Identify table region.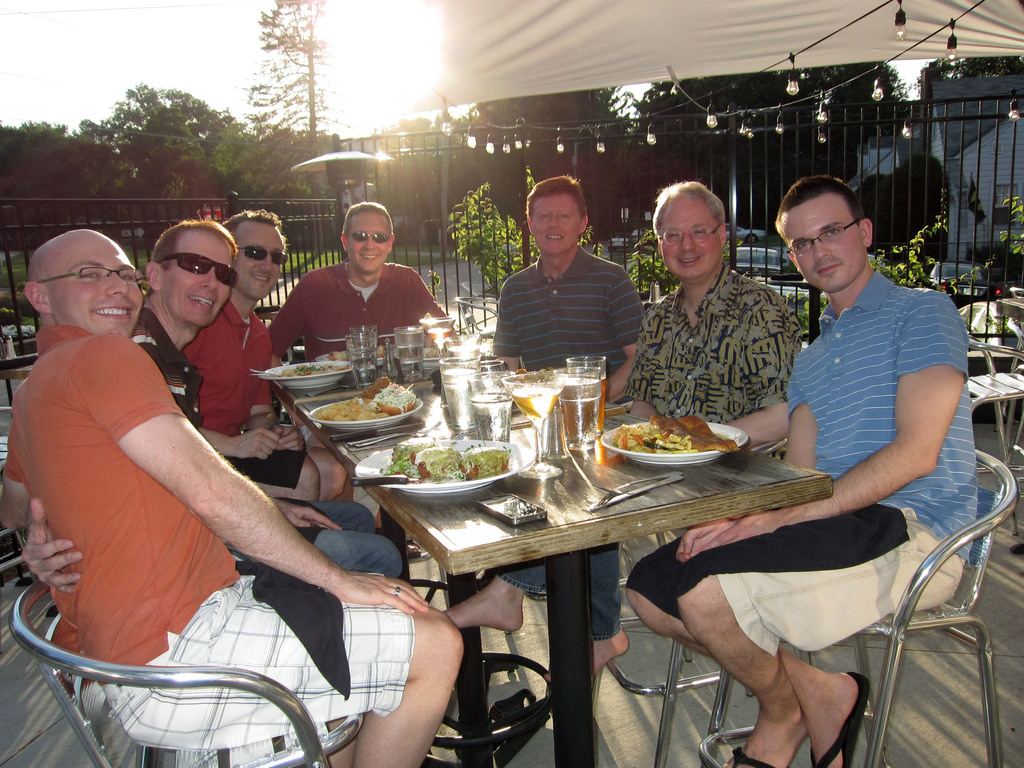
Region: BBox(362, 392, 884, 723).
